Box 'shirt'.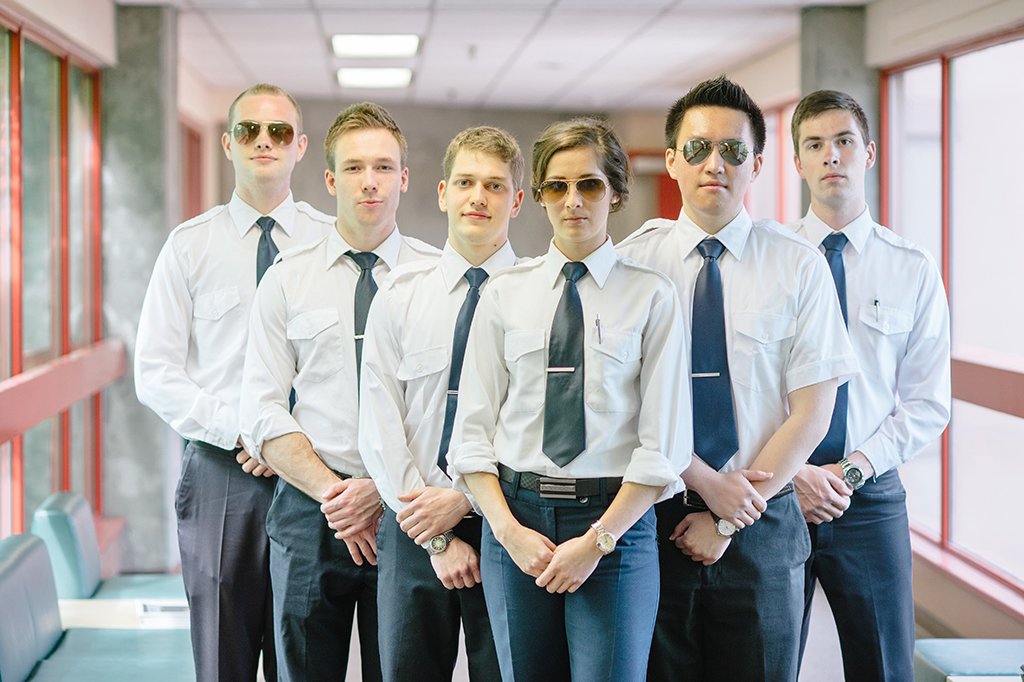
139, 179, 292, 456.
